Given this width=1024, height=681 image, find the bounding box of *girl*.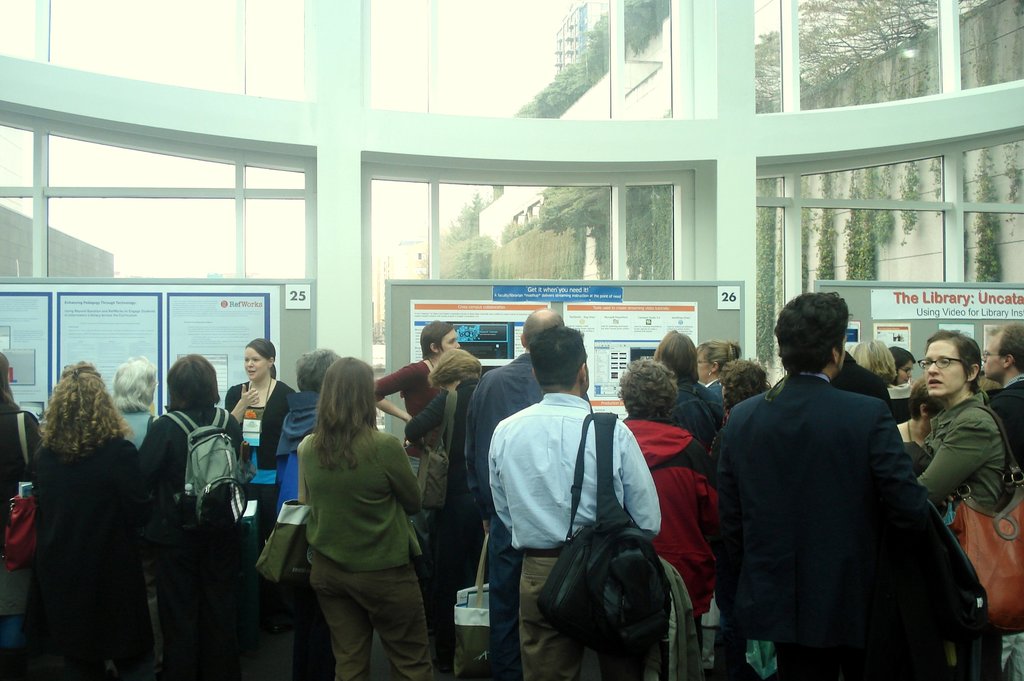
bbox=[653, 329, 730, 465].
